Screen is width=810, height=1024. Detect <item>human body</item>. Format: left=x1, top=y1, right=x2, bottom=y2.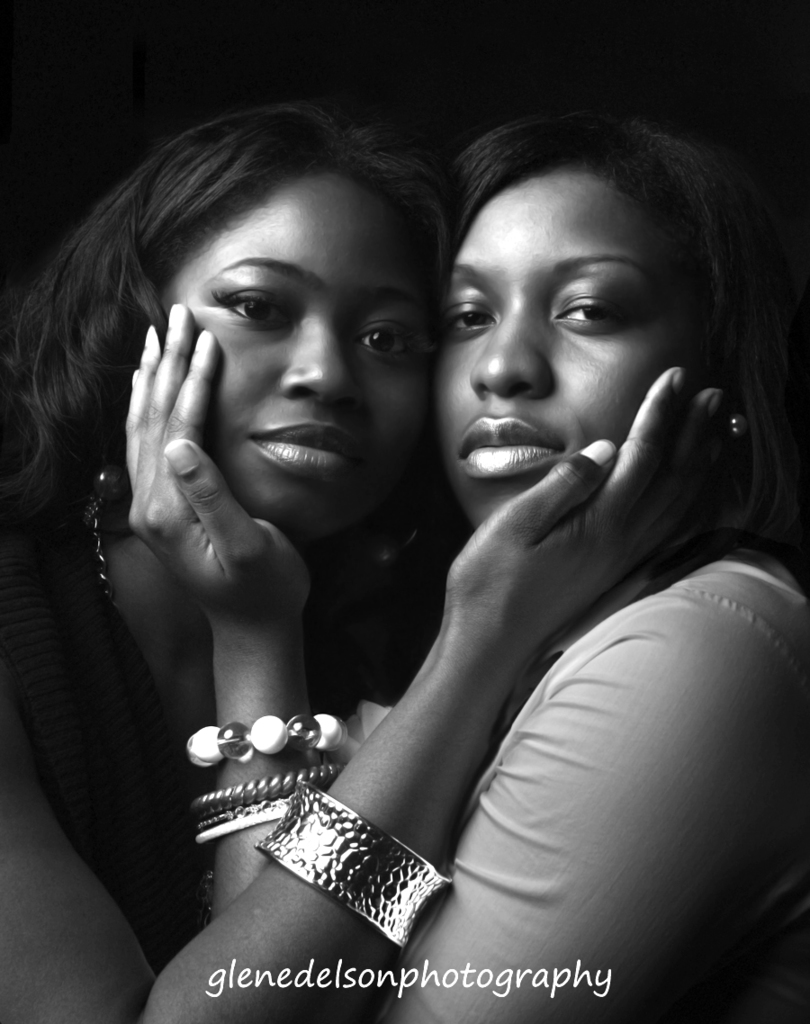
left=0, top=354, right=733, bottom=1023.
